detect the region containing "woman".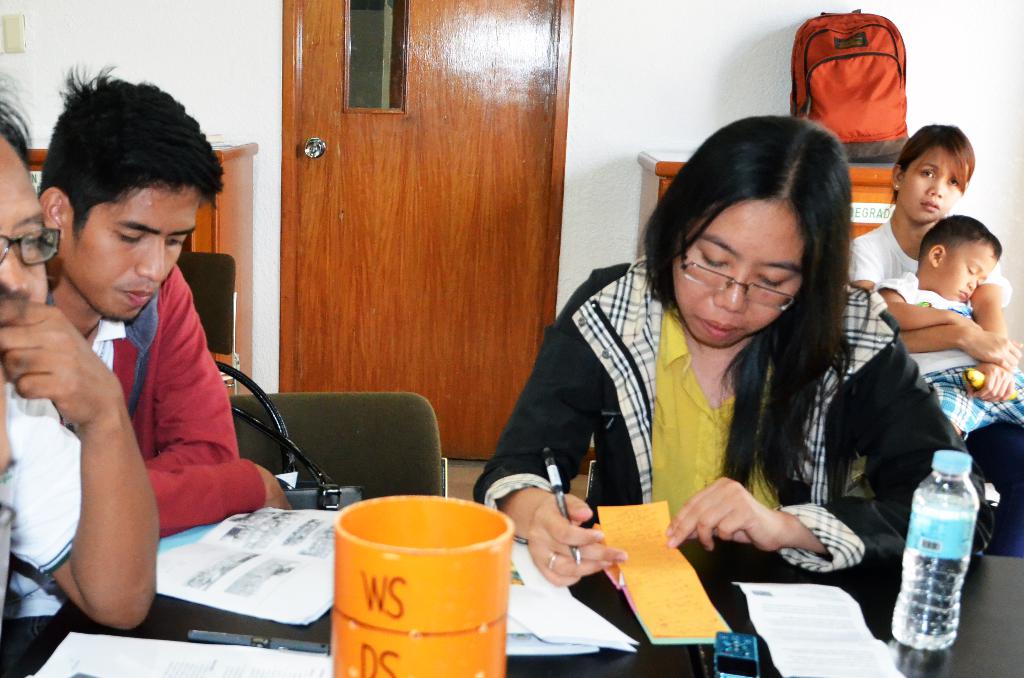
(x1=474, y1=109, x2=1002, y2=576).
